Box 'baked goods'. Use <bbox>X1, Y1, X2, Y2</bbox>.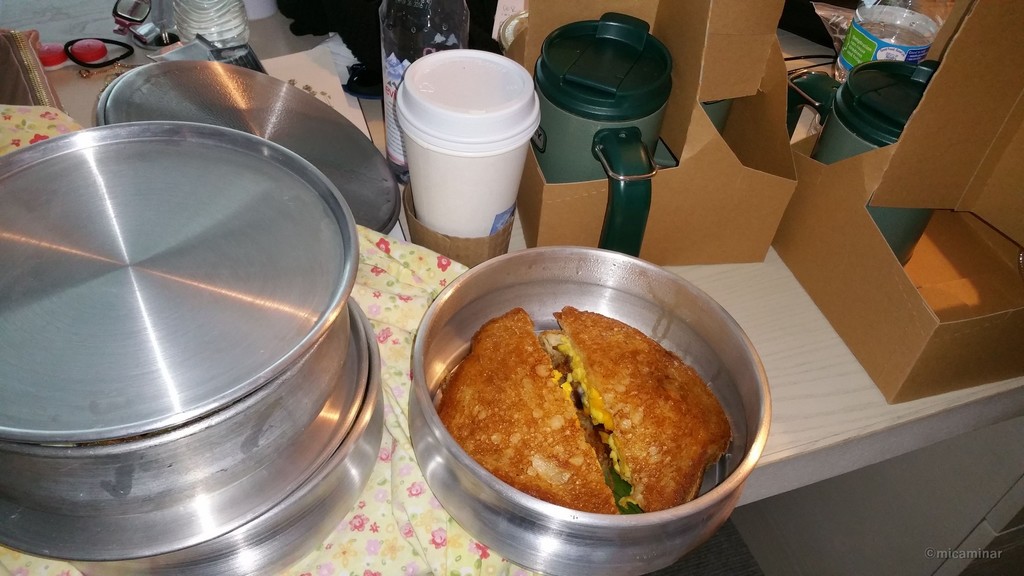
<bbox>434, 295, 735, 516</bbox>.
